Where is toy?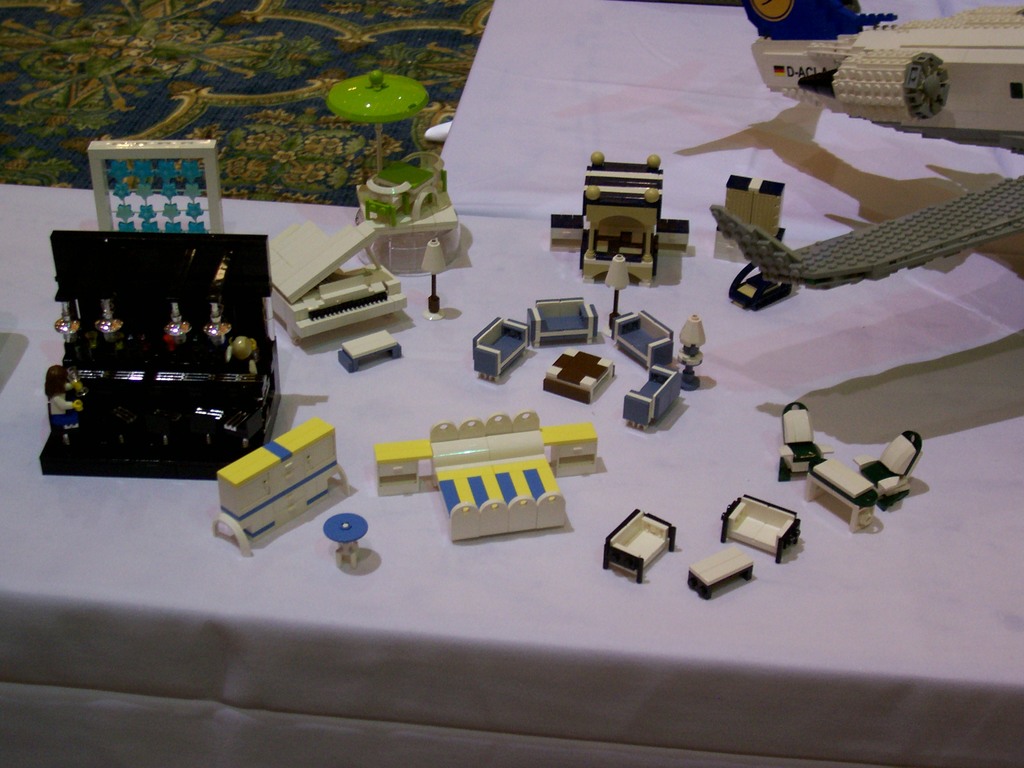
(x1=536, y1=351, x2=611, y2=404).
